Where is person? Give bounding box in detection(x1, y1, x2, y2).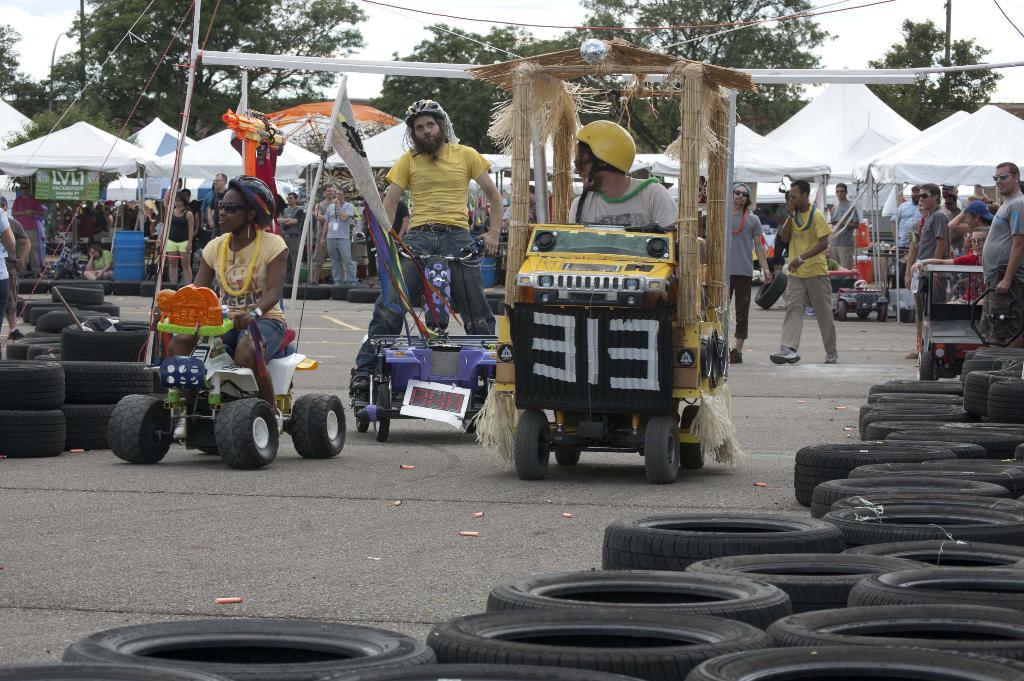
detection(963, 199, 990, 256).
